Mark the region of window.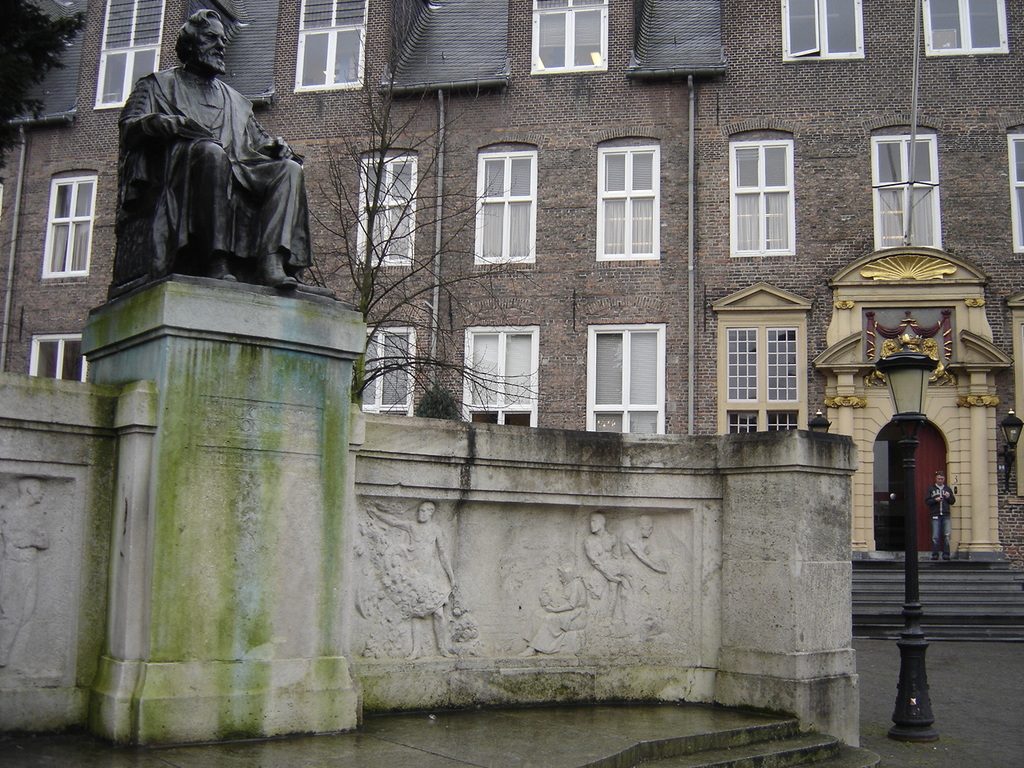
Region: 38 174 94 276.
